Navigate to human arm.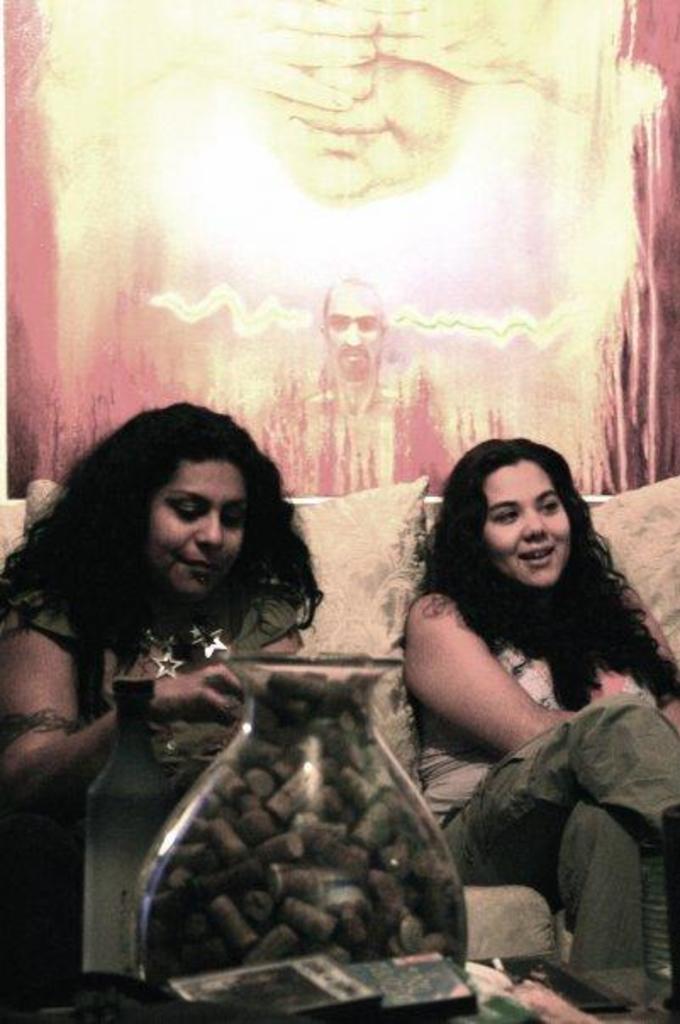
Navigation target: 376/0/607/105.
